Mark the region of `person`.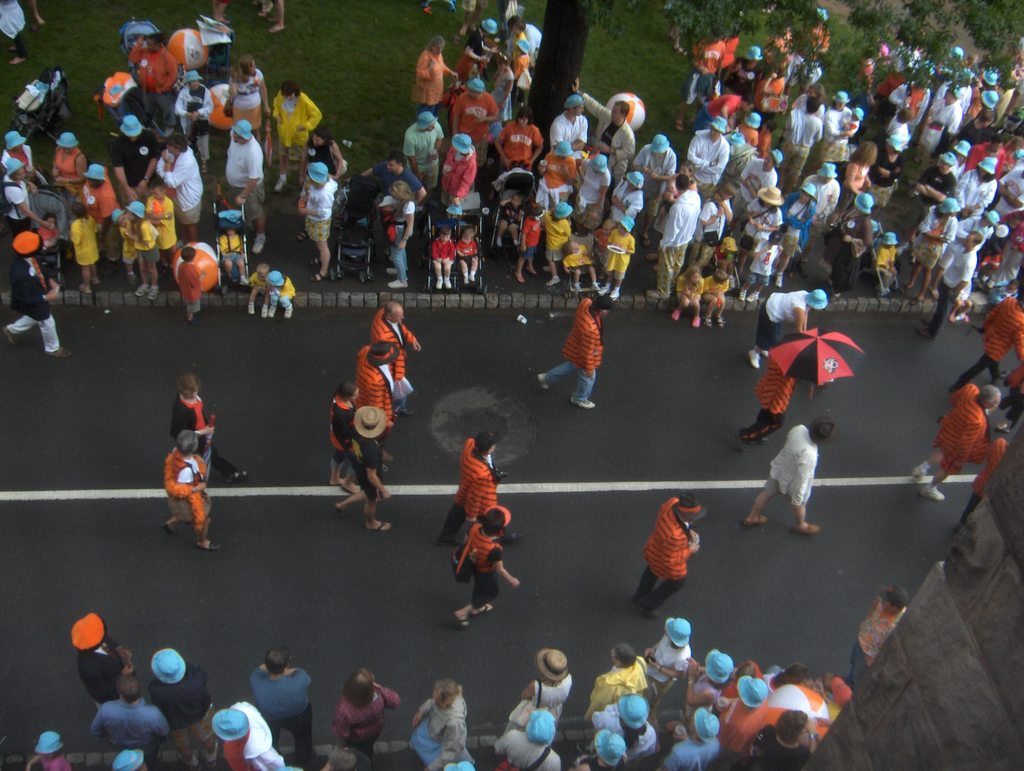
Region: locate(744, 417, 838, 532).
